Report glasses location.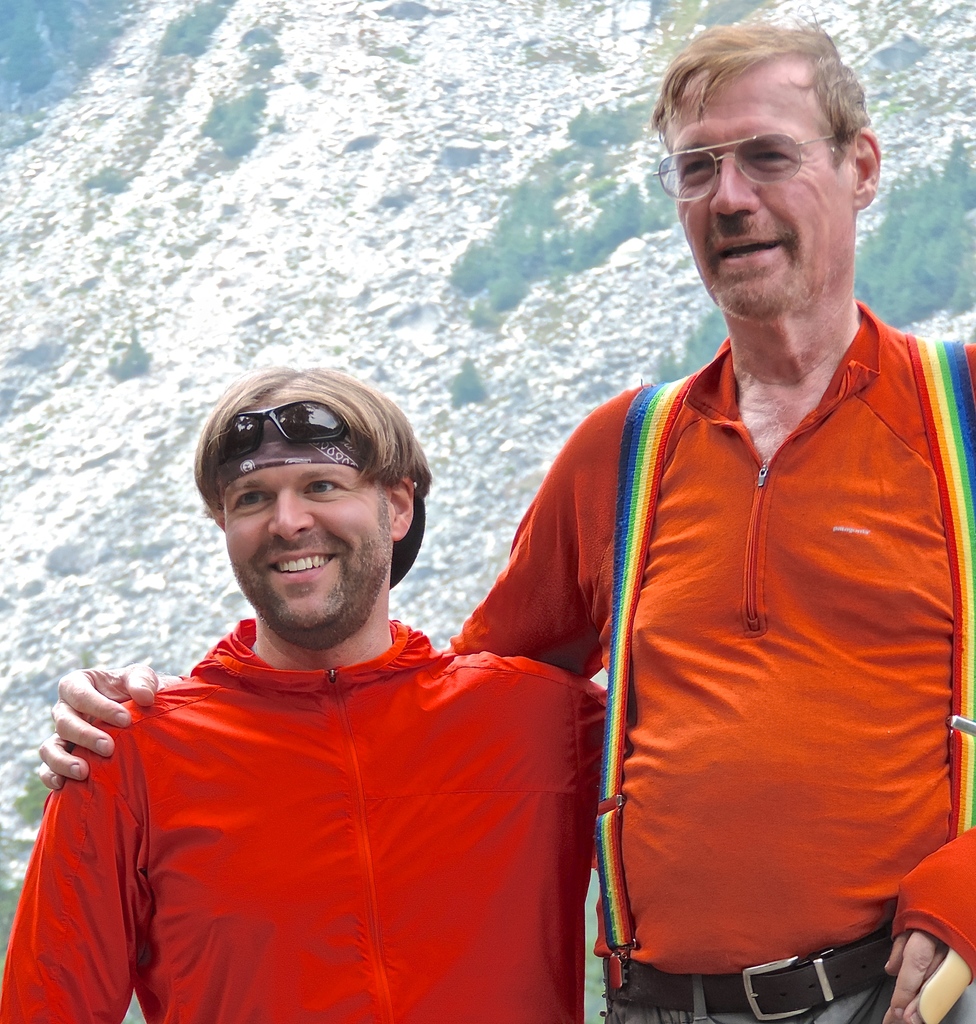
Report: l=653, t=130, r=842, b=207.
